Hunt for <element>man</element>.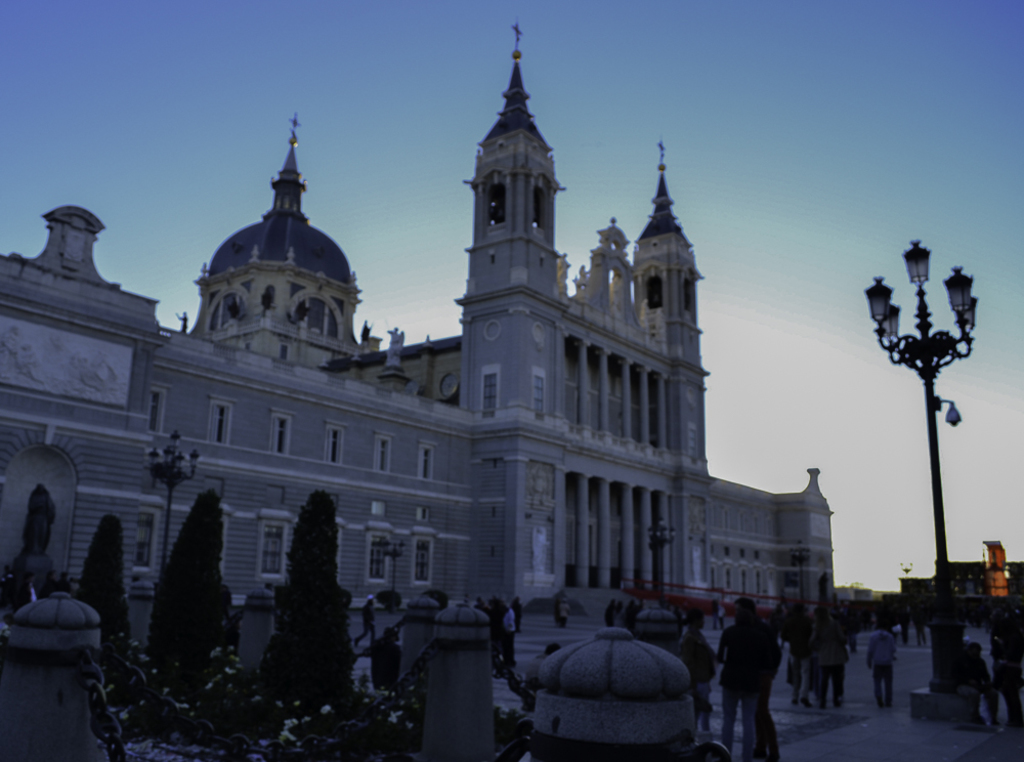
Hunted down at 714/616/787/746.
